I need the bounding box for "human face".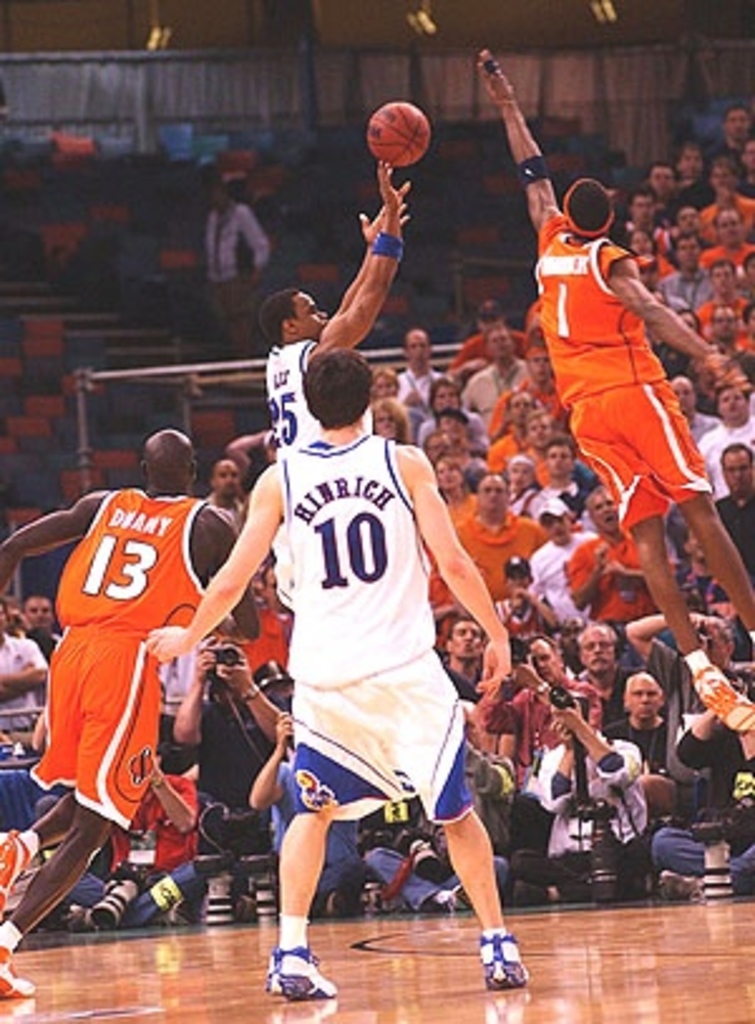
Here it is: rect(375, 377, 393, 400).
